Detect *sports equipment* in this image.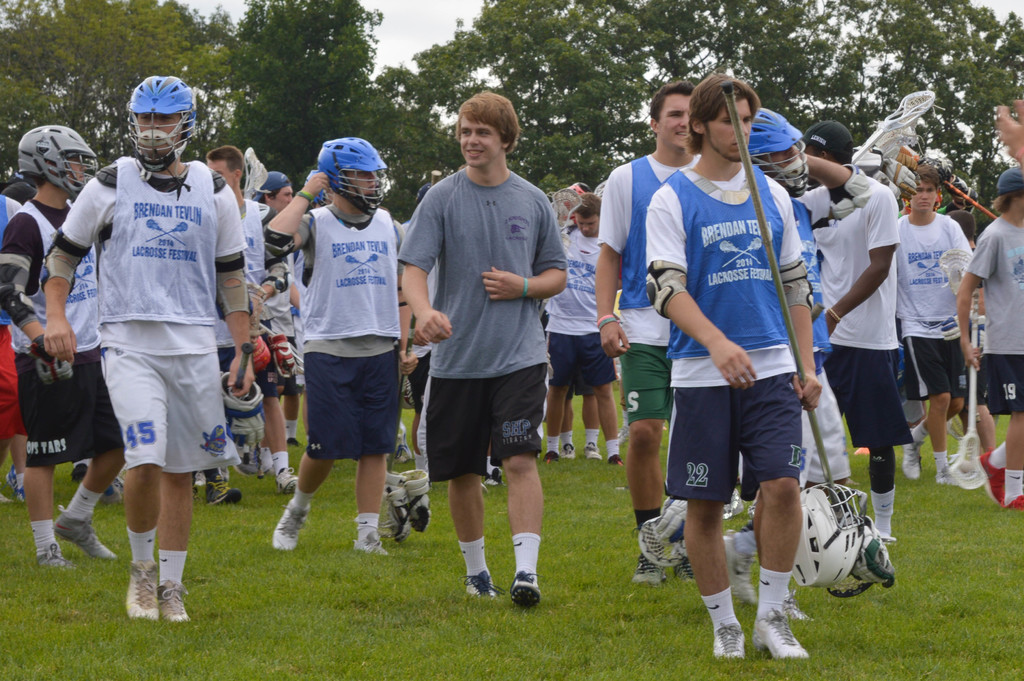
Detection: BBox(876, 129, 912, 159).
